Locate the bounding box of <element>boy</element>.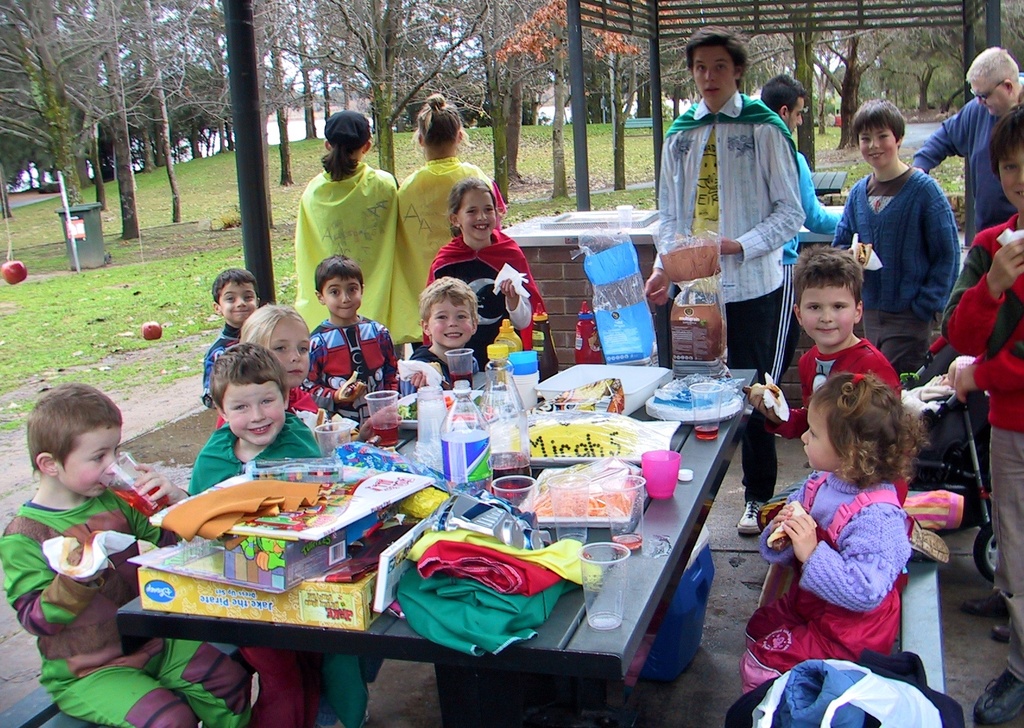
Bounding box: rect(0, 383, 257, 727).
